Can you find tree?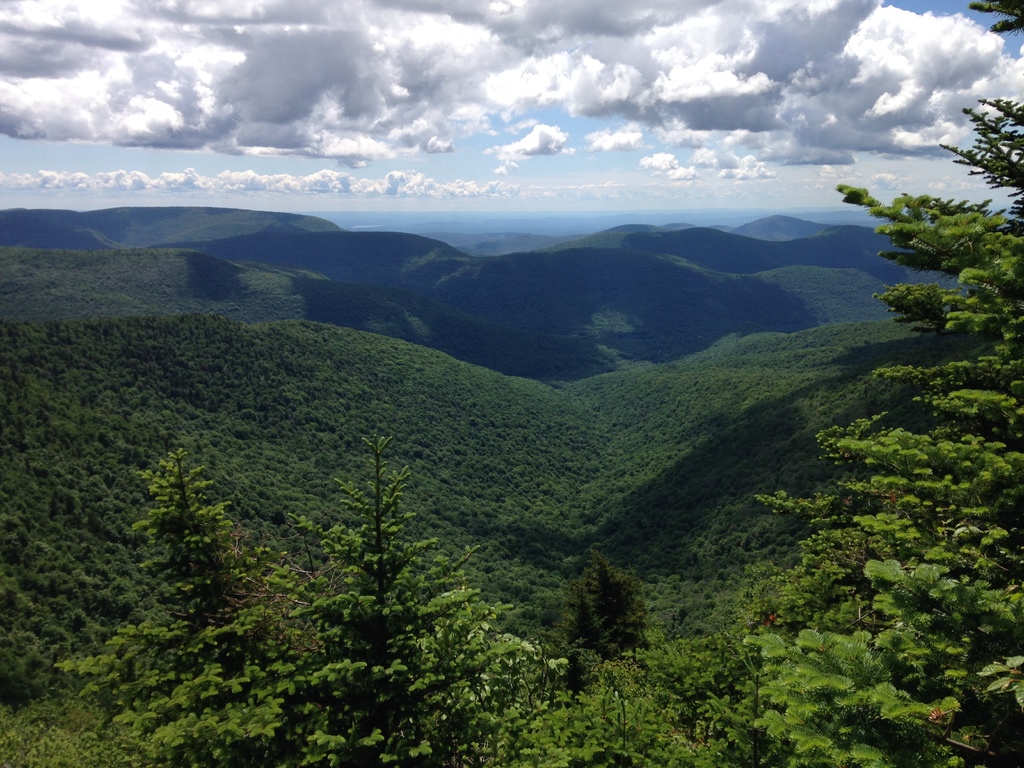
Yes, bounding box: [x1=708, y1=0, x2=1023, y2=767].
